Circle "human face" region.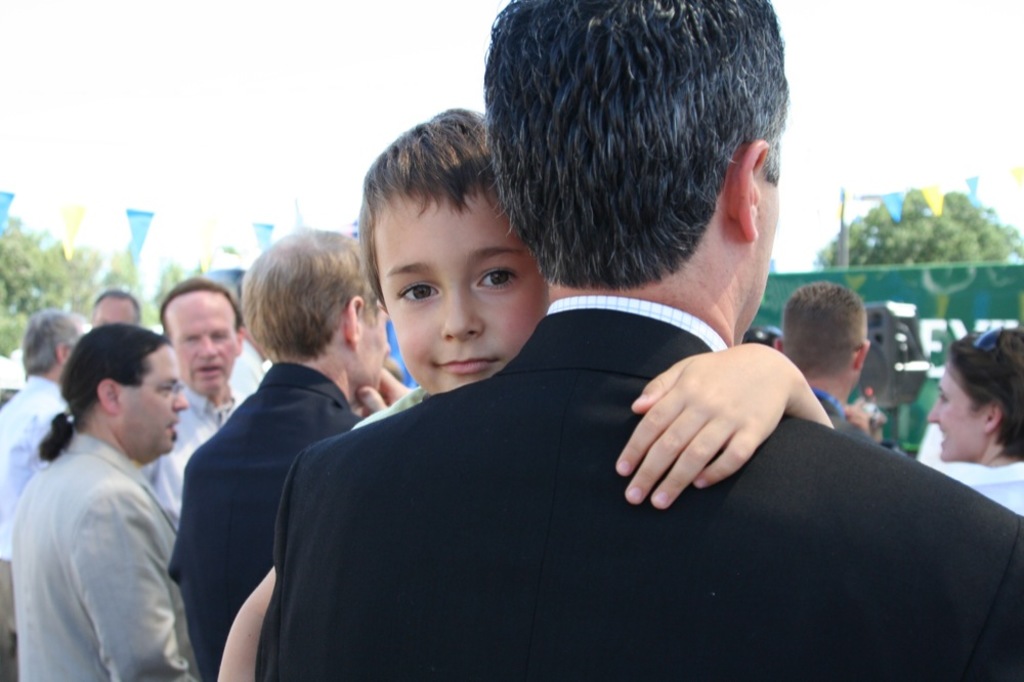
Region: <bbox>932, 369, 983, 462</bbox>.
